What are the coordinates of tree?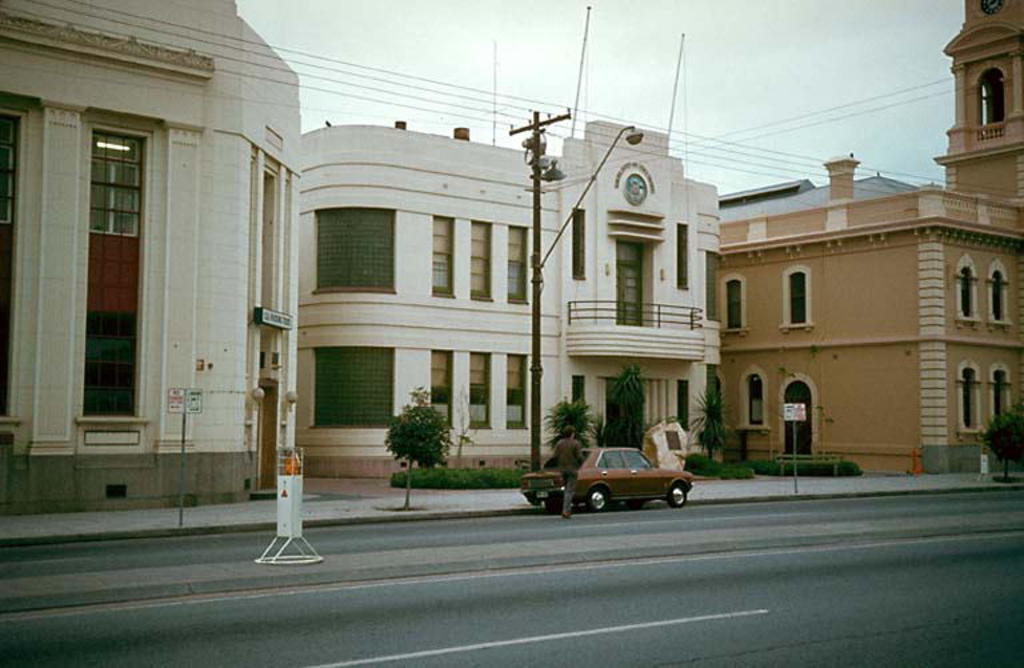
Rect(681, 381, 744, 471).
